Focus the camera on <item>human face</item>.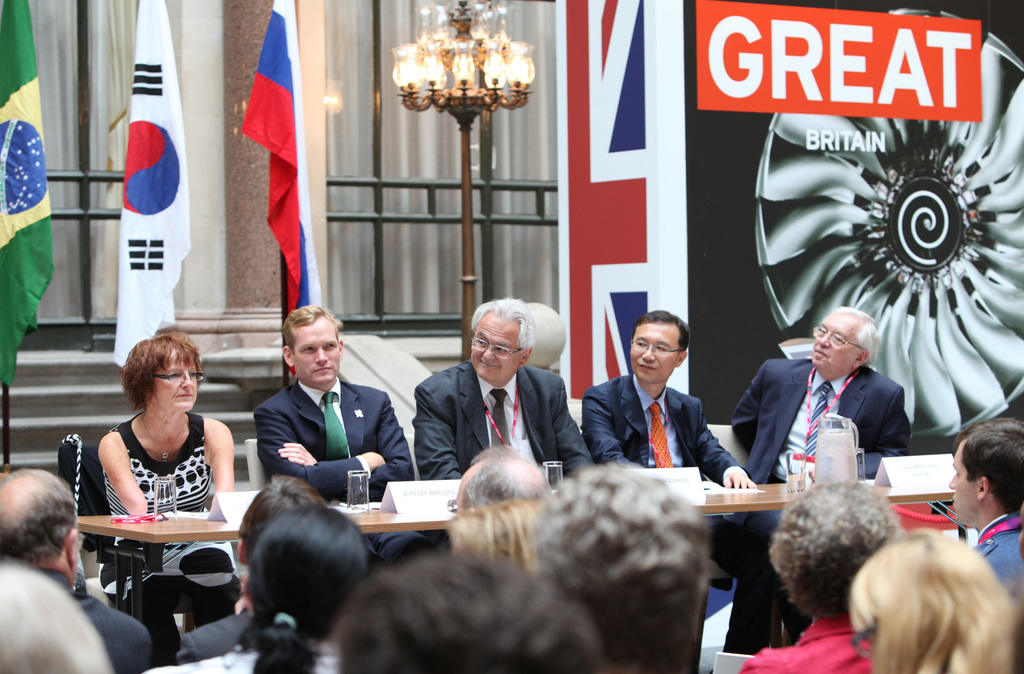
Focus region: <region>150, 346, 199, 415</region>.
